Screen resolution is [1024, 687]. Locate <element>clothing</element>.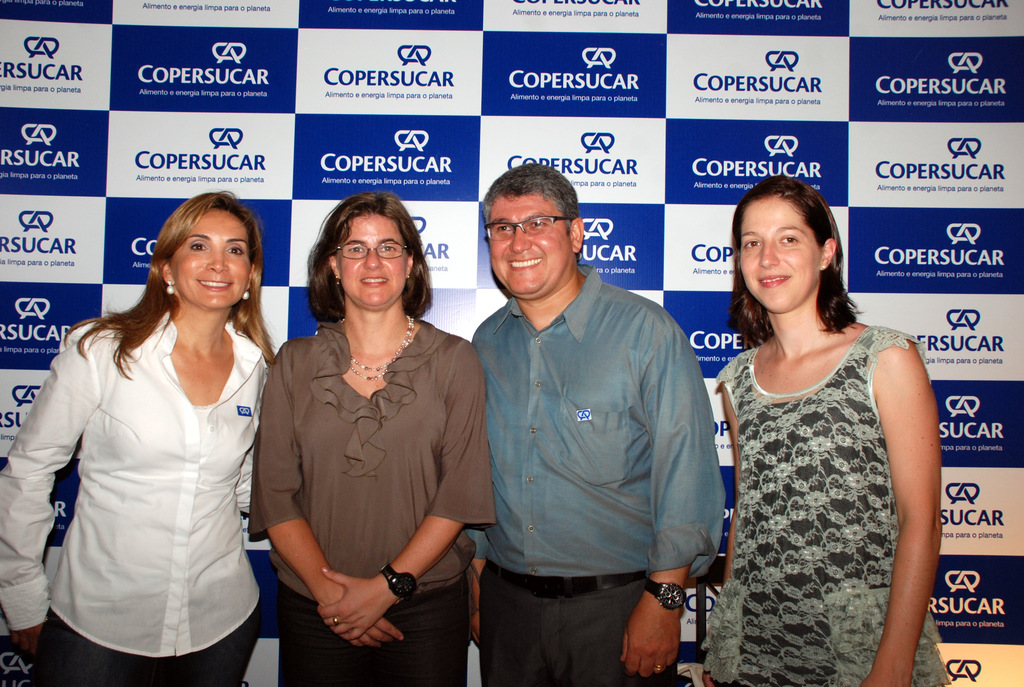
bbox(462, 265, 730, 686).
